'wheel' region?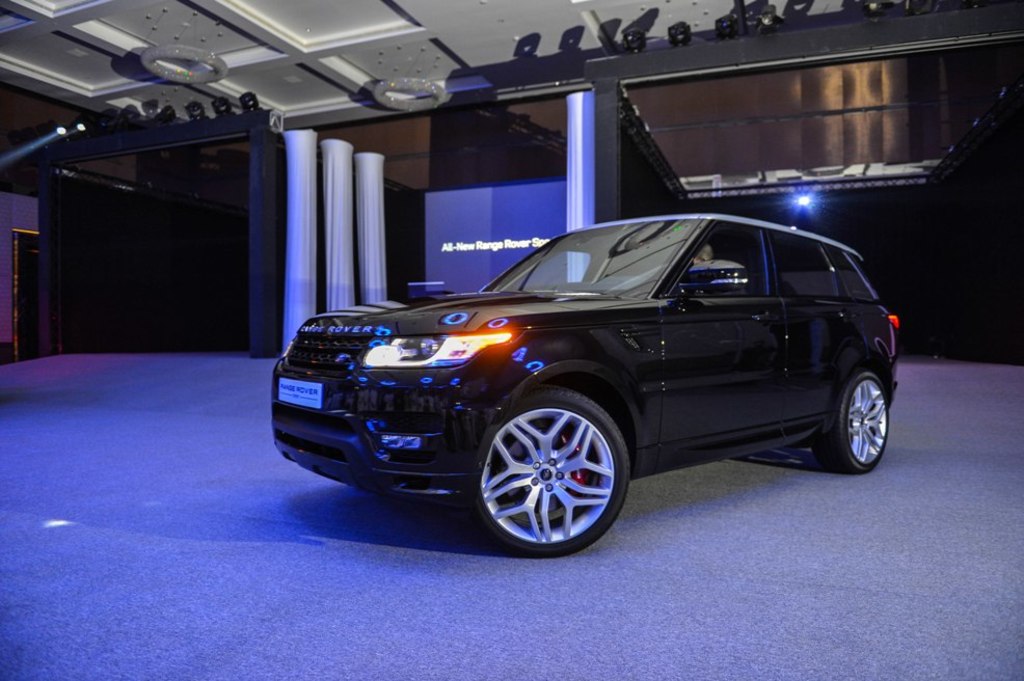
(471, 380, 634, 555)
